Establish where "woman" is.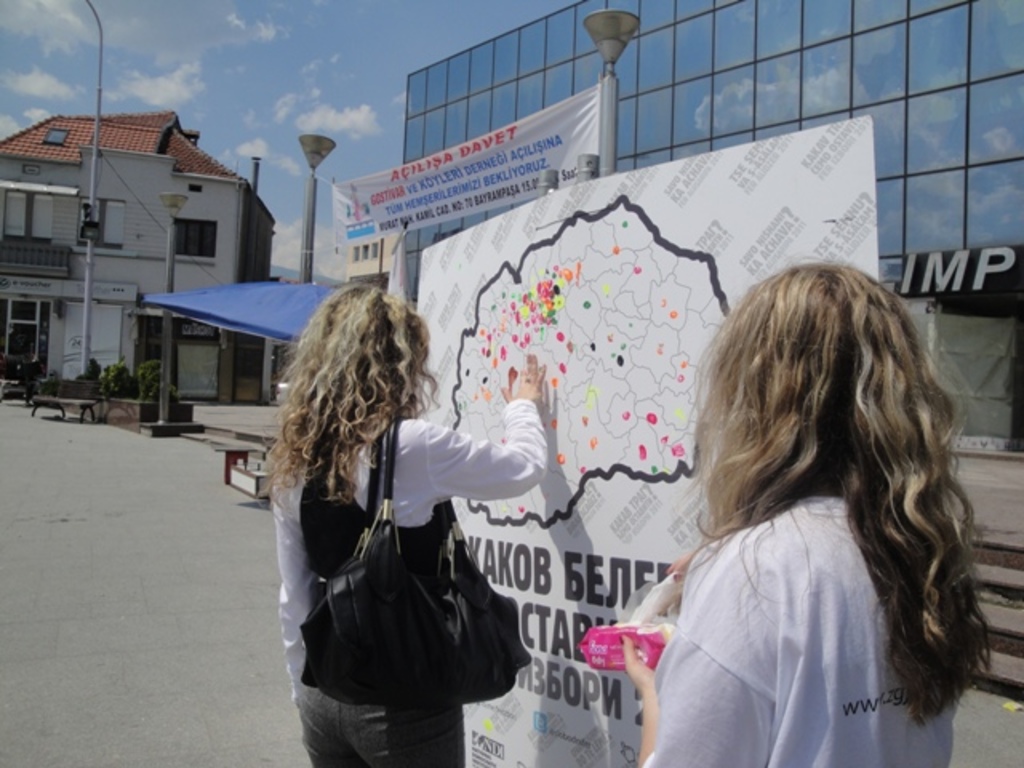
Established at 272, 282, 550, 766.
